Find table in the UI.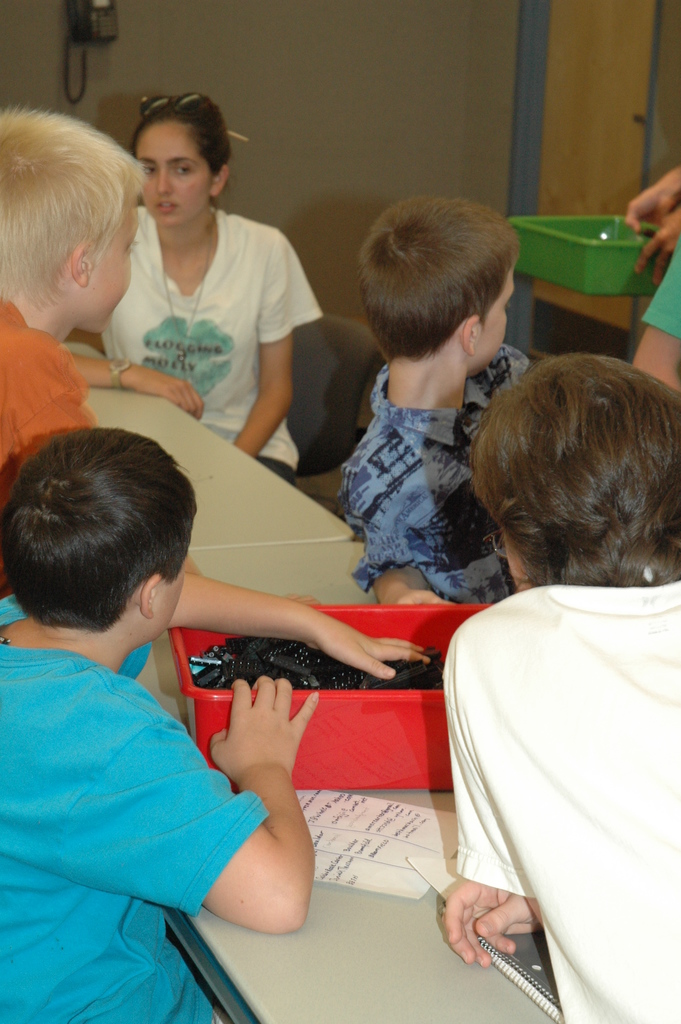
UI element at [91,335,557,1023].
